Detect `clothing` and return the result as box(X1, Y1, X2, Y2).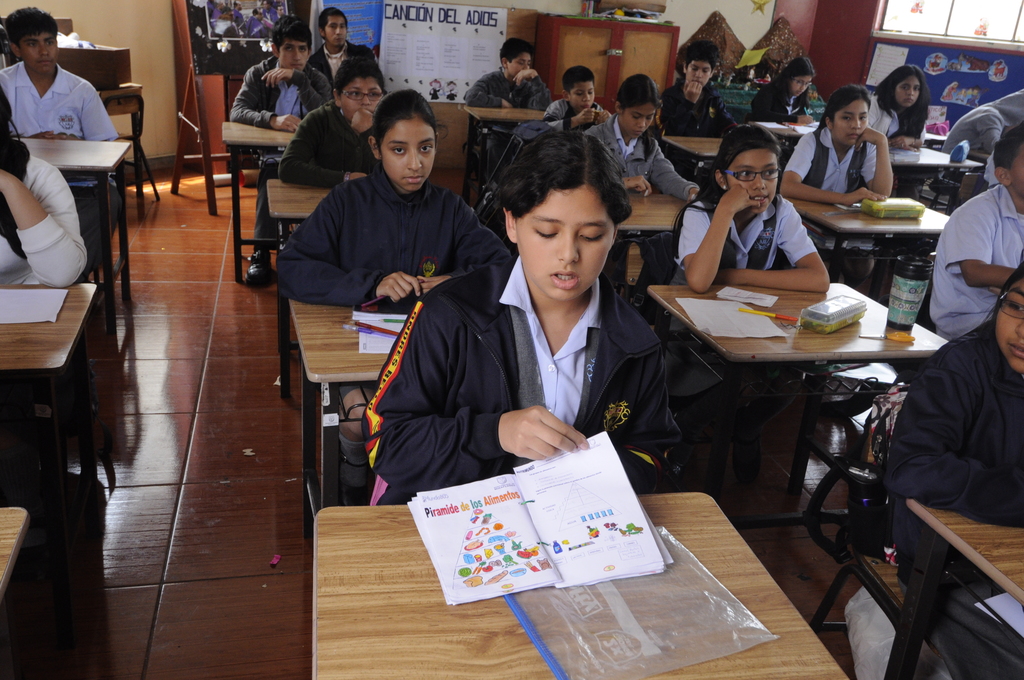
box(211, 15, 240, 36).
